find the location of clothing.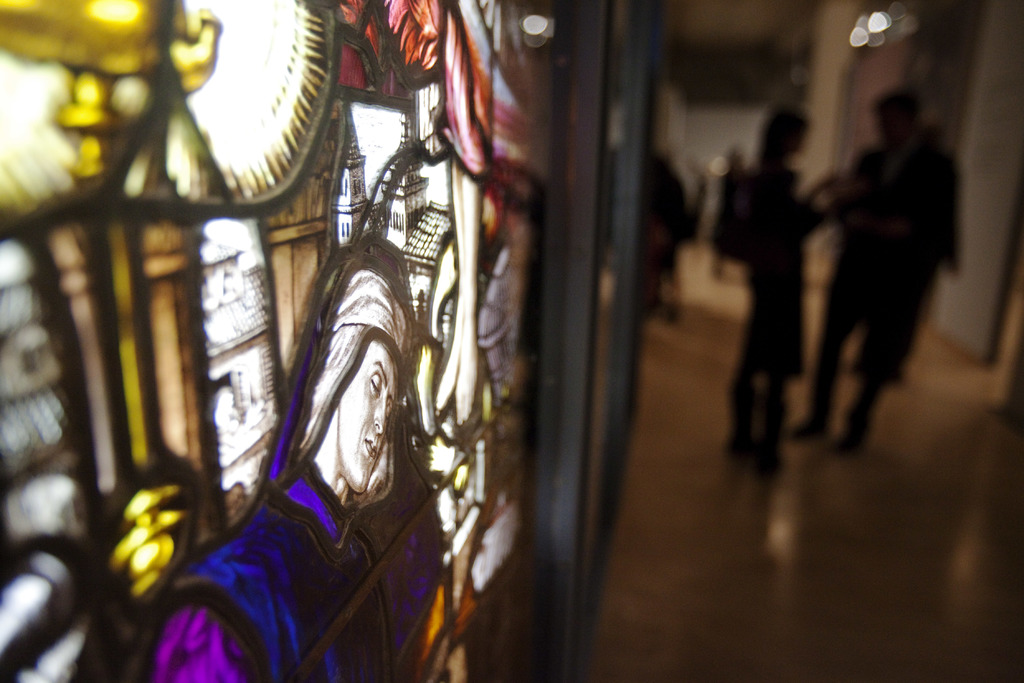
Location: <region>630, 155, 687, 338</region>.
